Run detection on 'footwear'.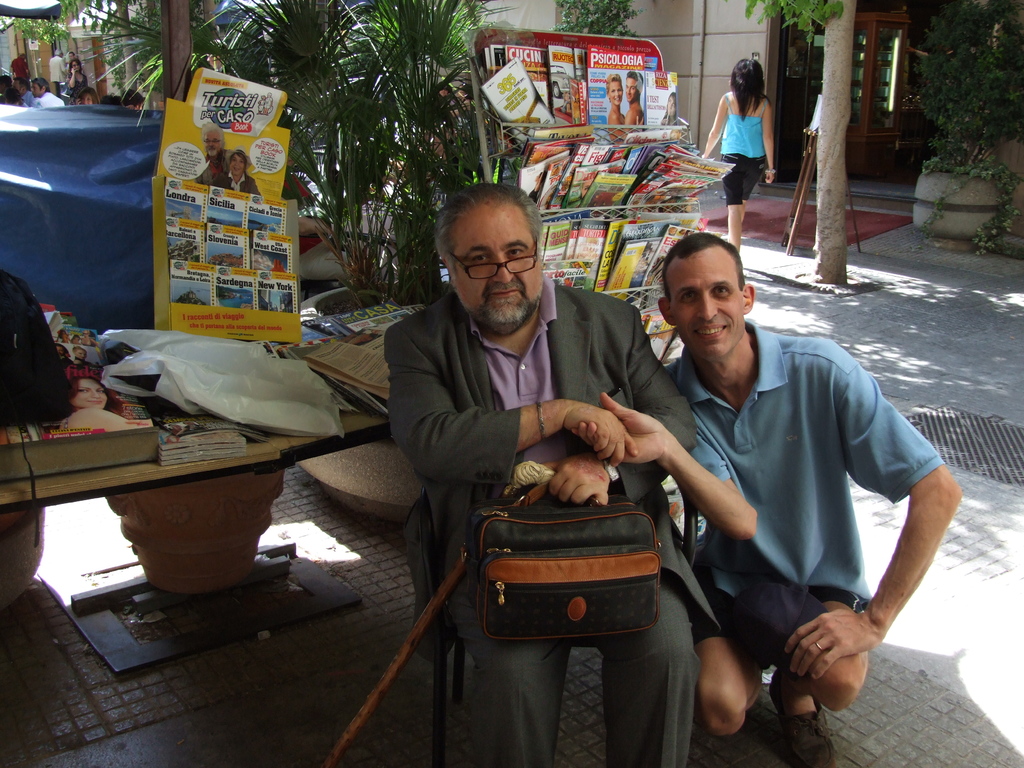
Result: 772, 669, 833, 767.
